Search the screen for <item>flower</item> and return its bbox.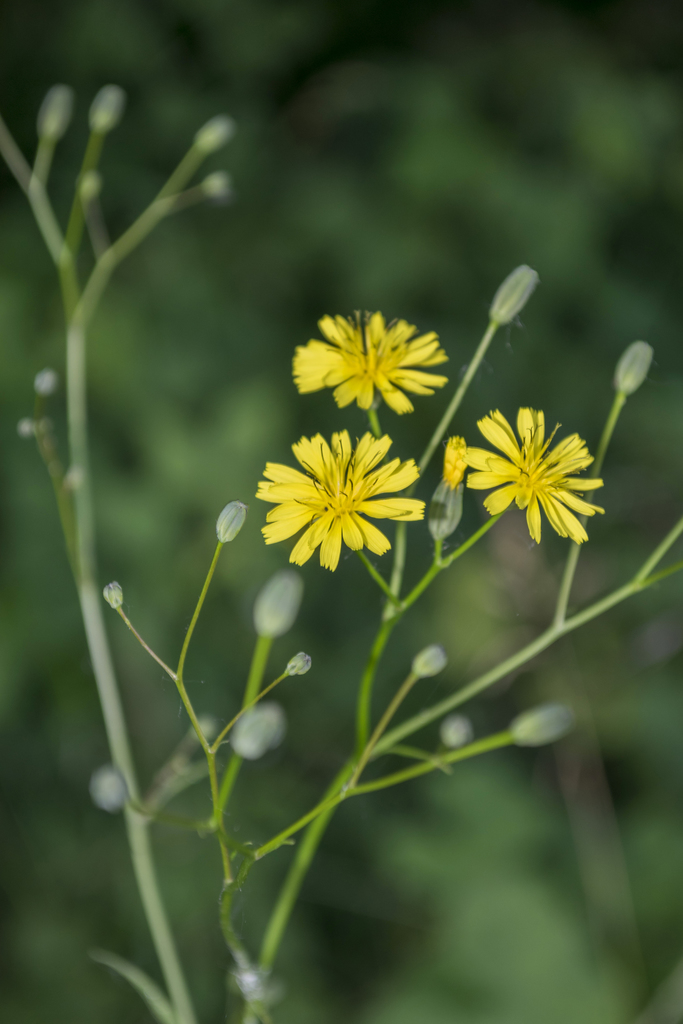
Found: (x1=465, y1=403, x2=614, y2=547).
